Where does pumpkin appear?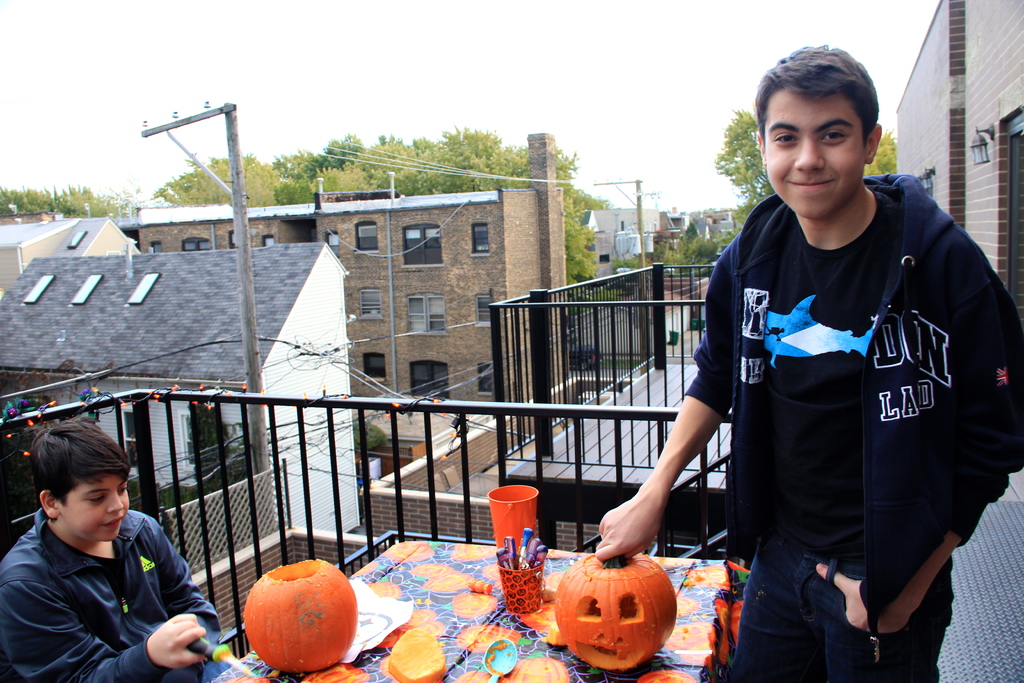
Appears at <box>388,625,447,682</box>.
